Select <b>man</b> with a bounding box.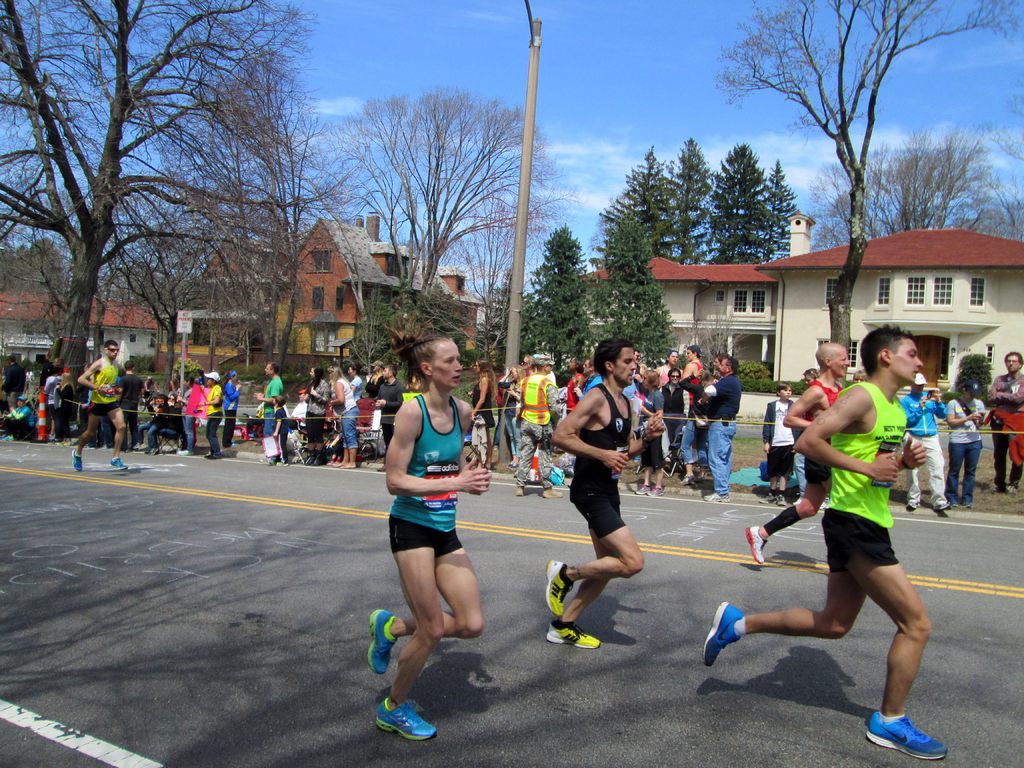
box=[988, 351, 1023, 493].
